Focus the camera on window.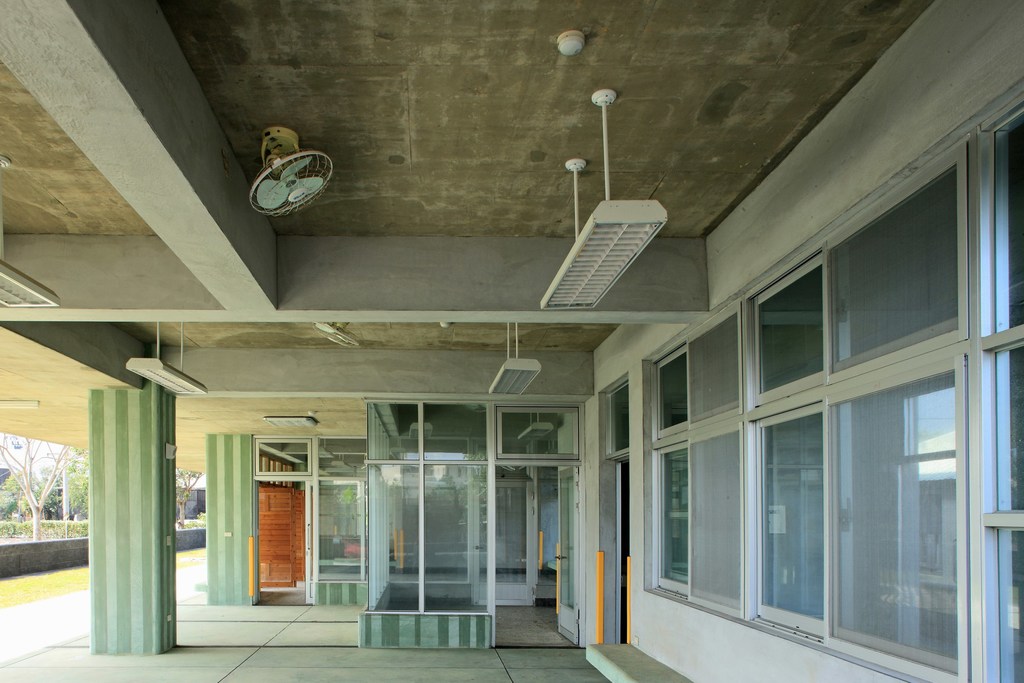
Focus region: x1=366, y1=400, x2=417, y2=614.
